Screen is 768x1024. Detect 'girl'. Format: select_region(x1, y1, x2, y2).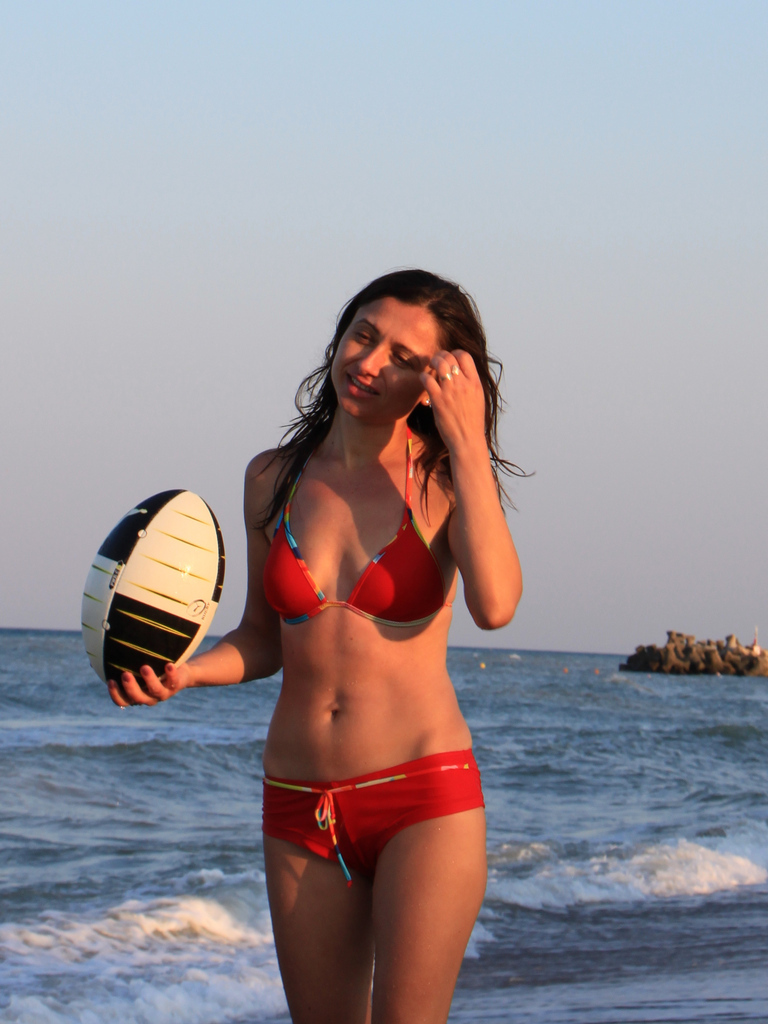
select_region(110, 270, 536, 1023).
